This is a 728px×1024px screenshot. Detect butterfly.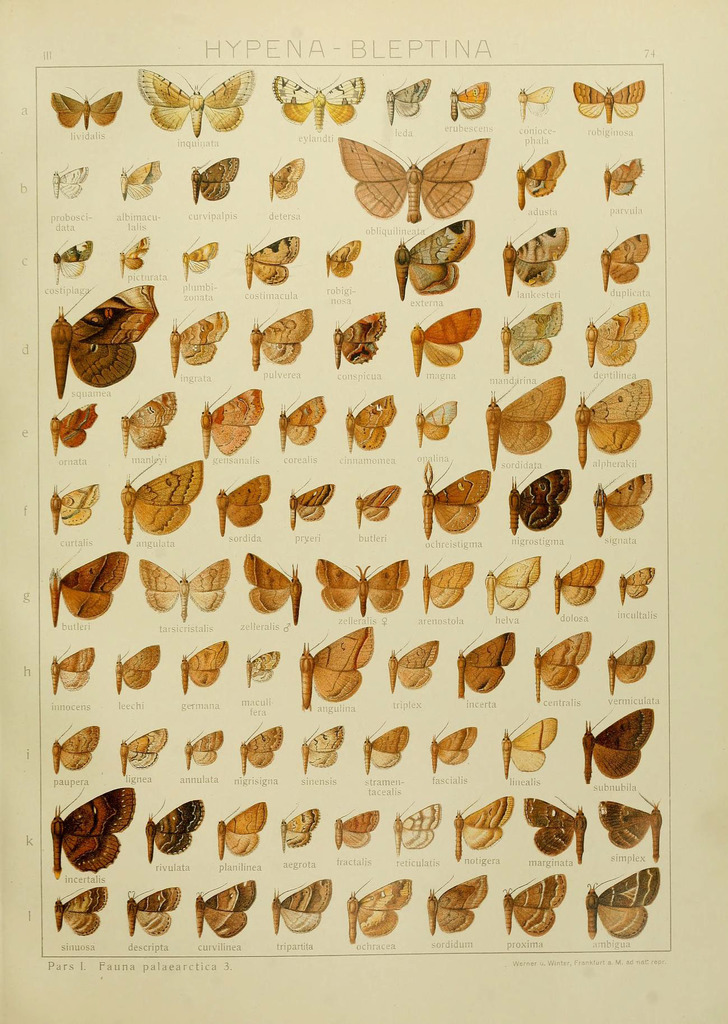
box=[136, 60, 251, 134].
